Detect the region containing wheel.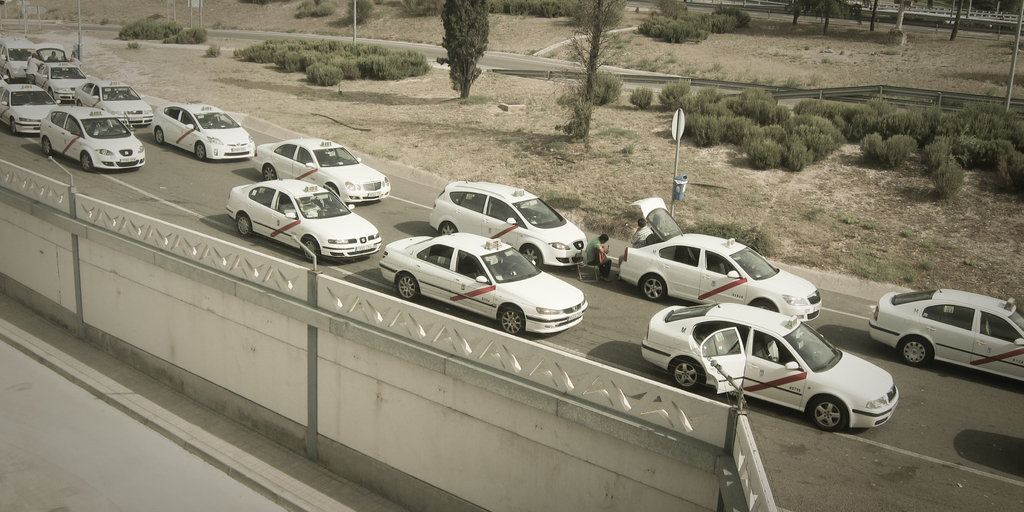
<bbox>438, 220, 454, 232</bbox>.
